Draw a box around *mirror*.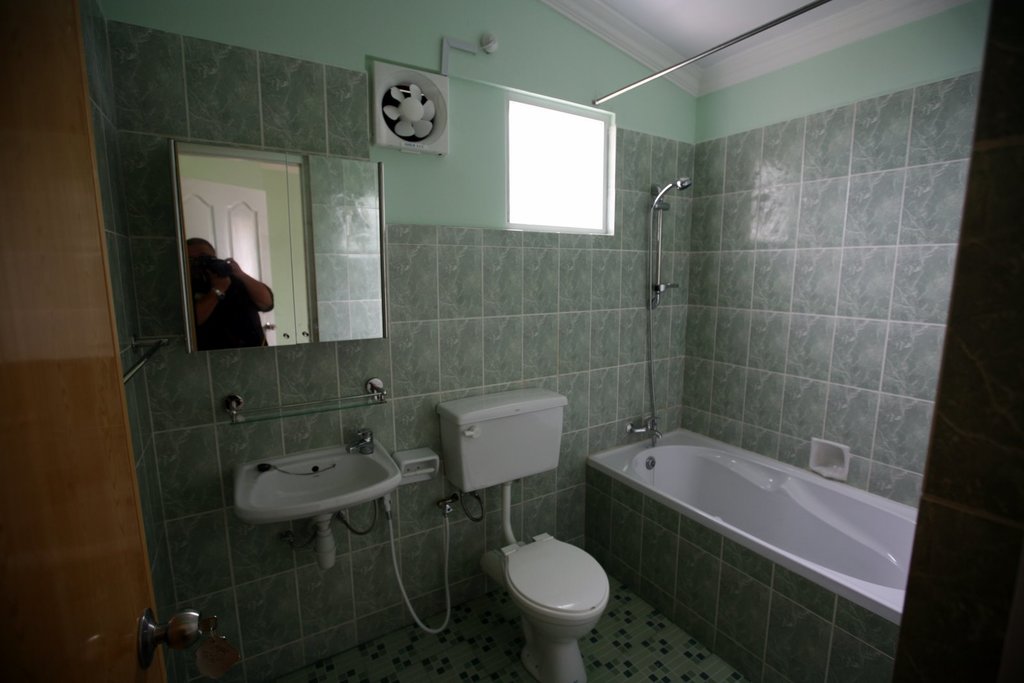
(left=180, top=154, right=311, bottom=353).
